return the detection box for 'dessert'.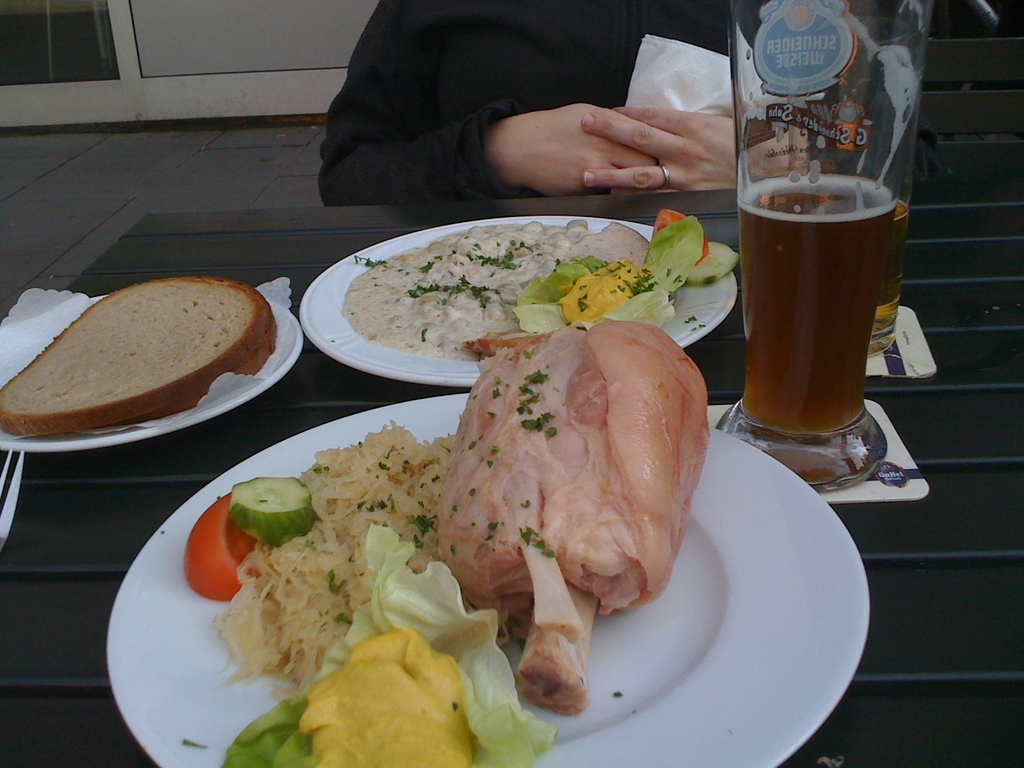
left=15, top=280, right=275, bottom=450.
